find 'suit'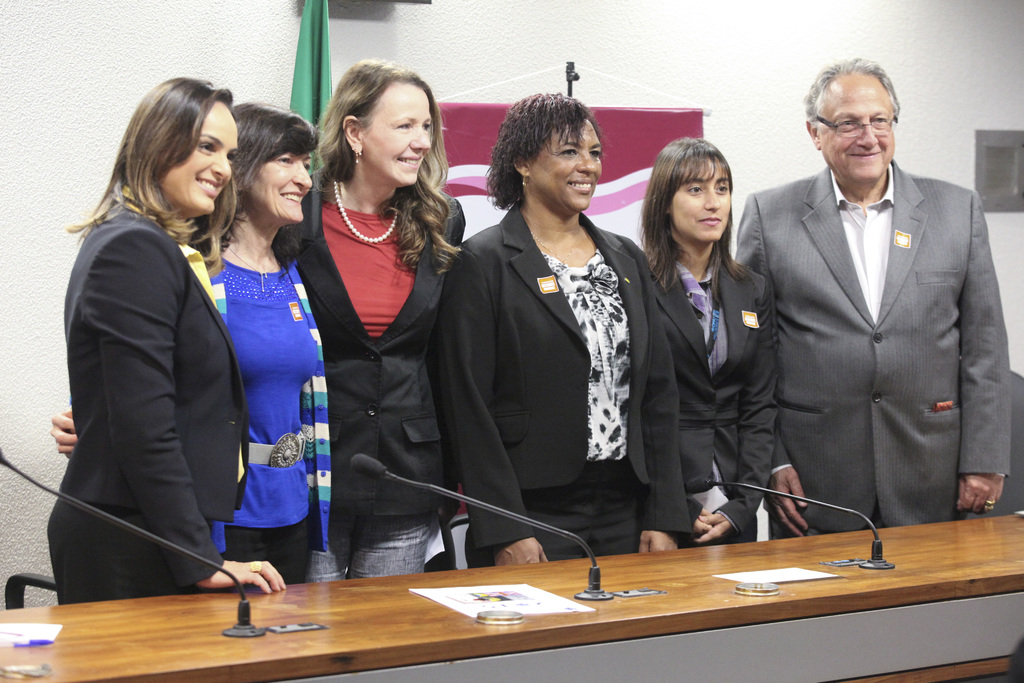
<region>47, 194, 249, 602</region>
